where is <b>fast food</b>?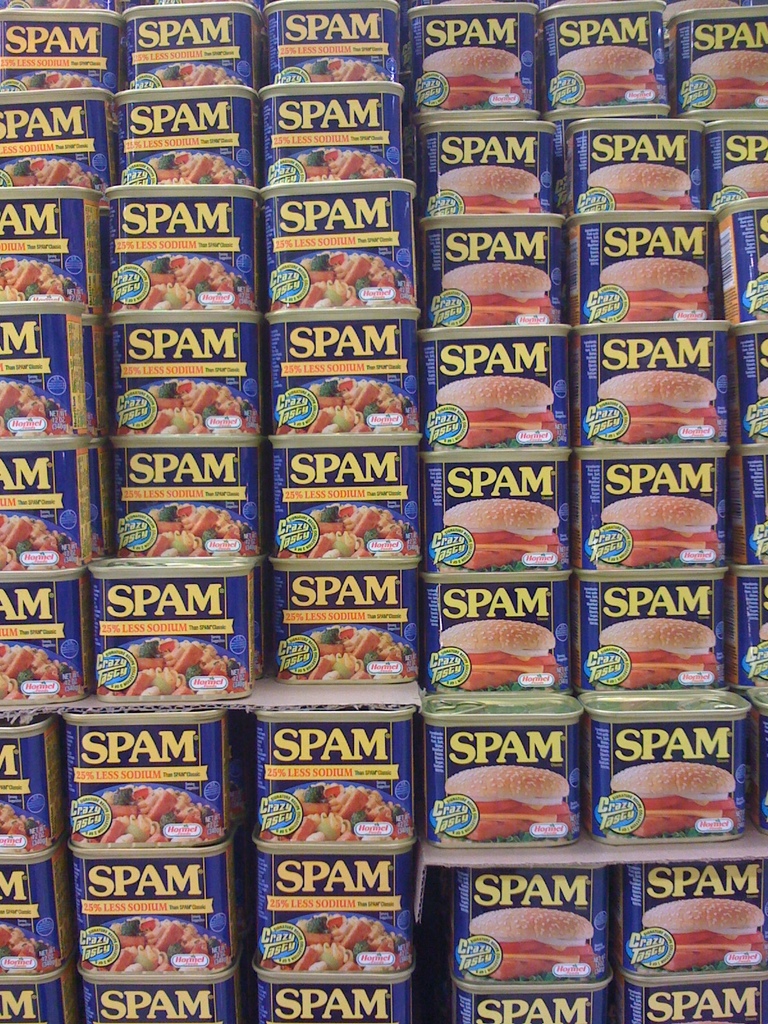
[x1=758, y1=332, x2=767, y2=369].
